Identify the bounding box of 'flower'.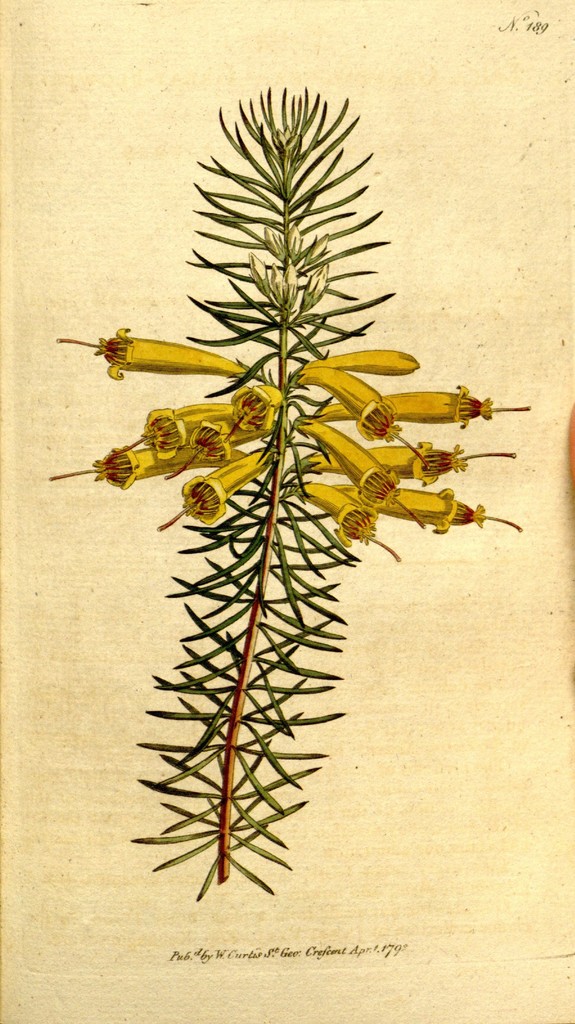
344/491/519/536.
